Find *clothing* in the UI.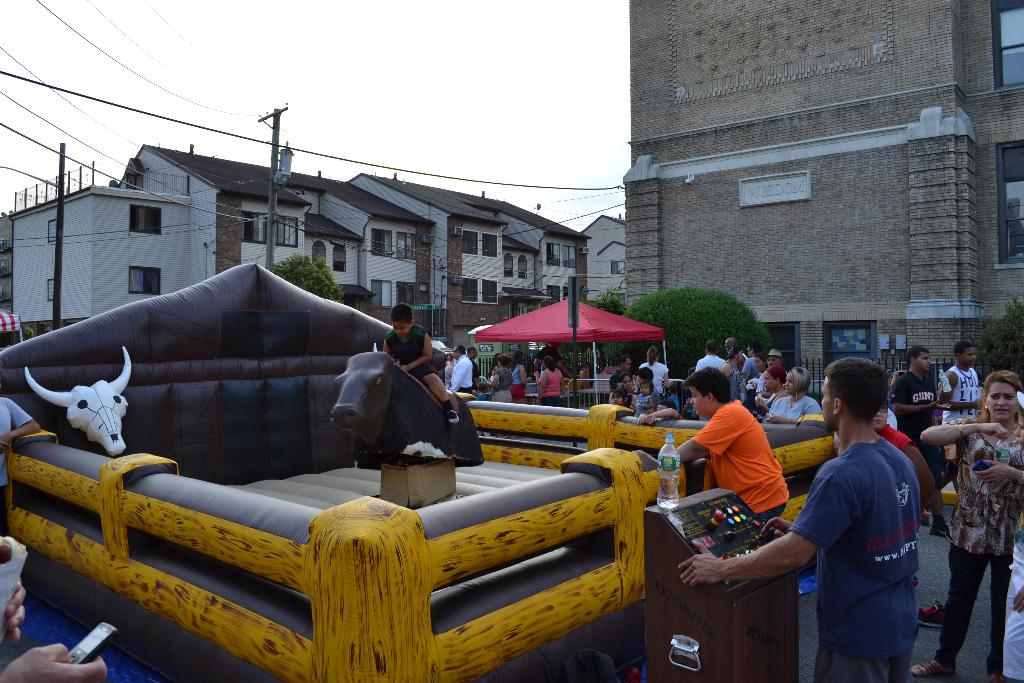
UI element at [447,356,474,397].
